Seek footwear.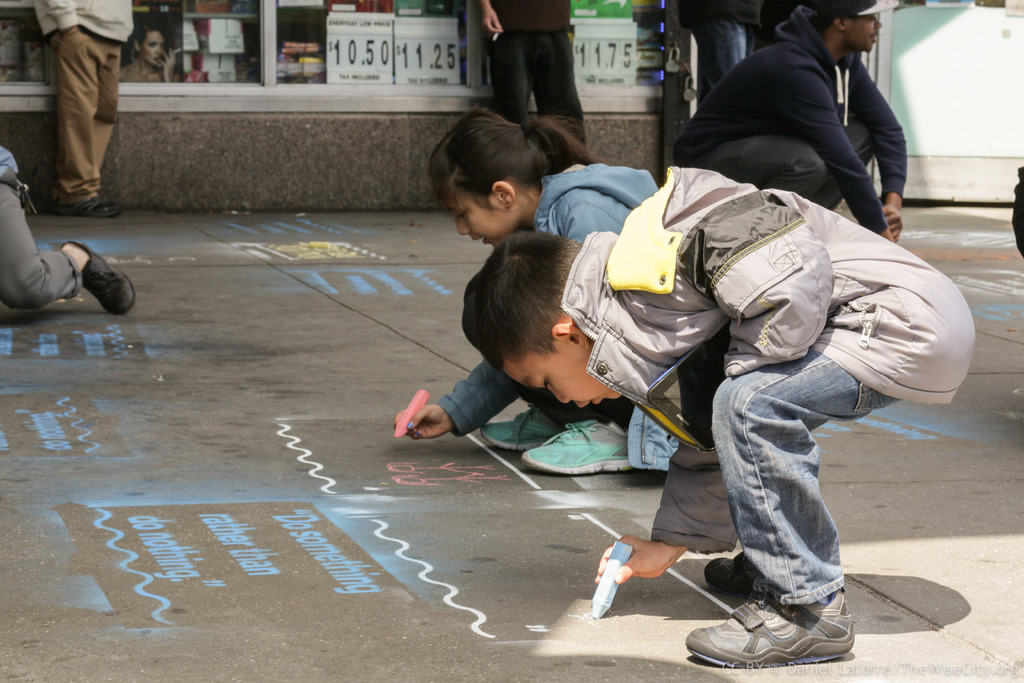
(700,549,762,595).
